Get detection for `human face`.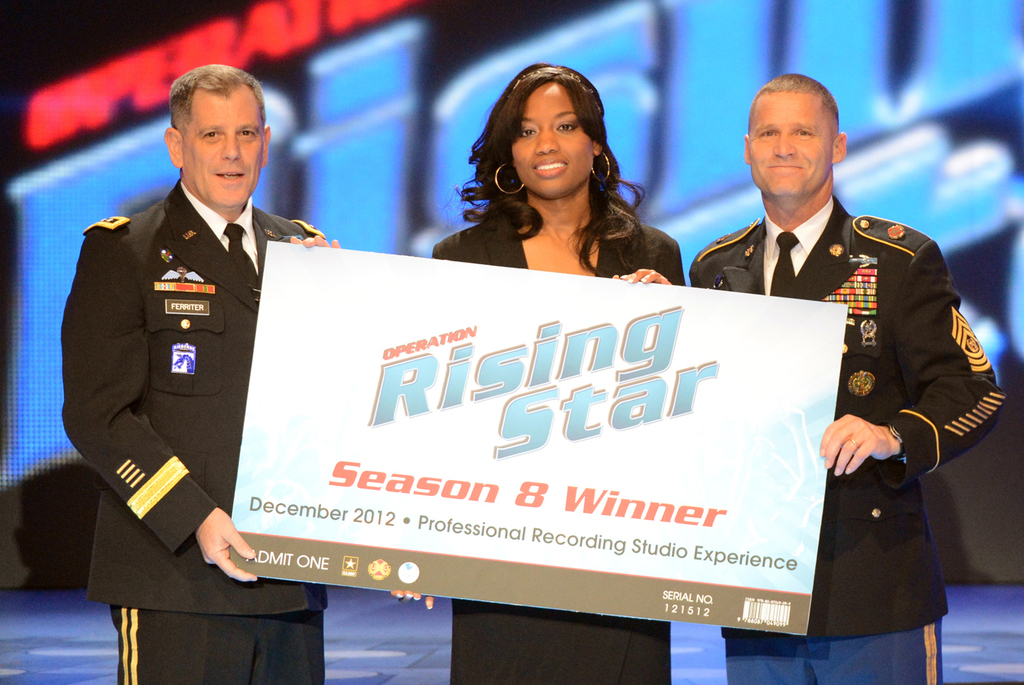
Detection: 181, 88, 262, 204.
